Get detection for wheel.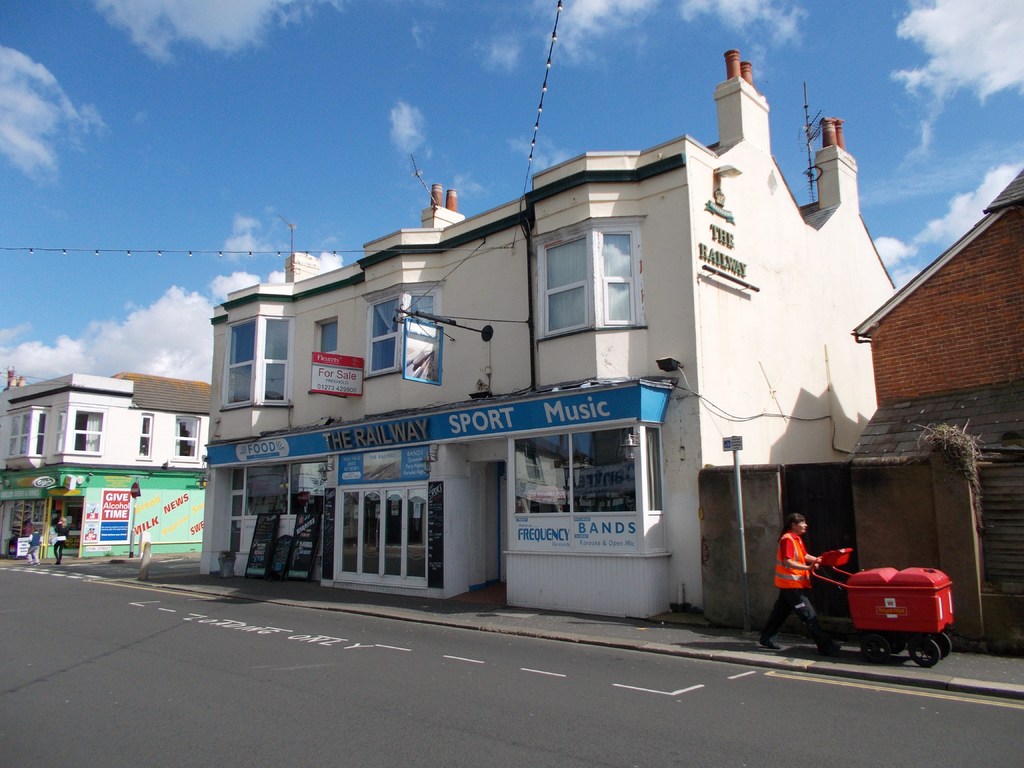
Detection: [936, 633, 951, 657].
